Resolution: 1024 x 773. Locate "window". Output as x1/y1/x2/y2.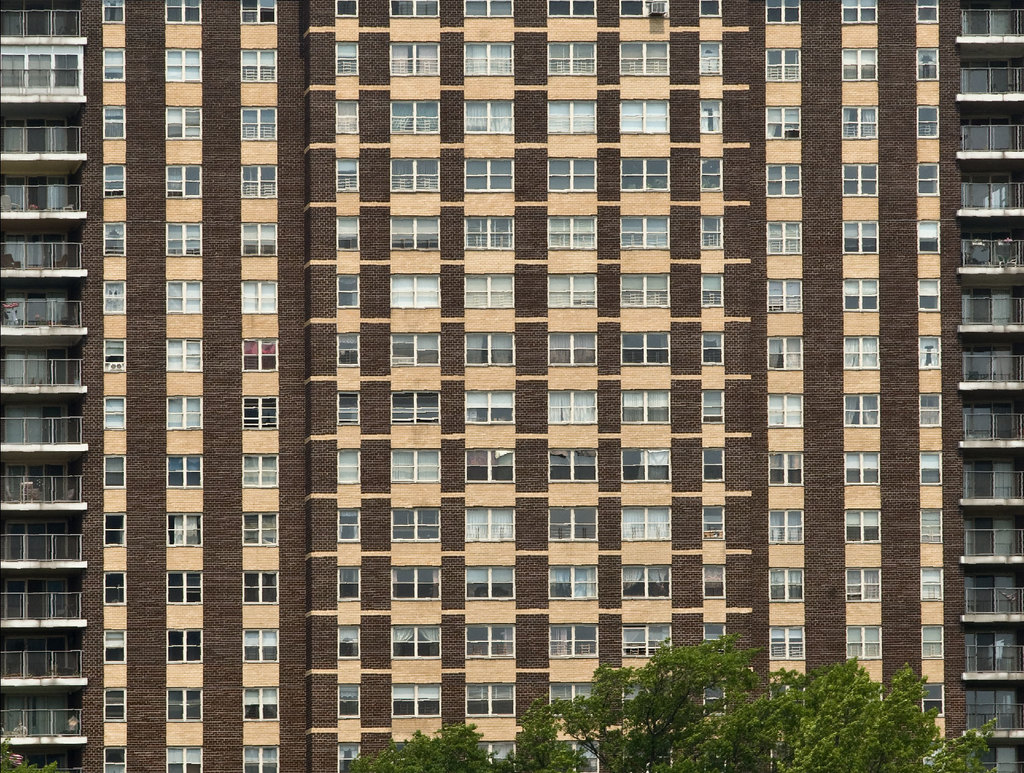
915/45/941/82.
